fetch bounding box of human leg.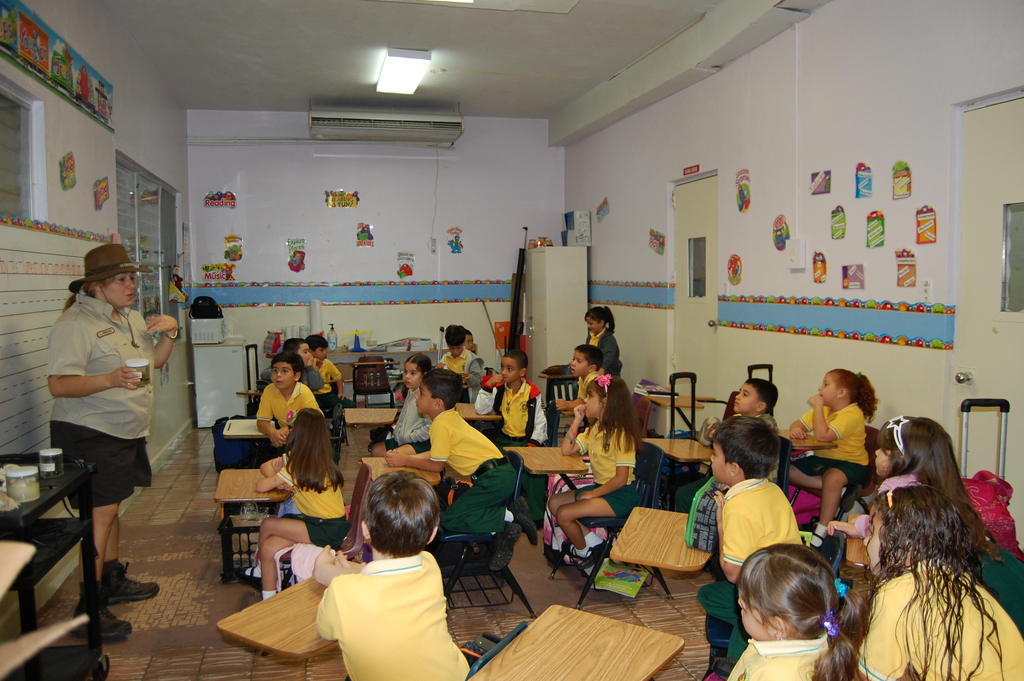
Bbox: detection(797, 464, 856, 548).
